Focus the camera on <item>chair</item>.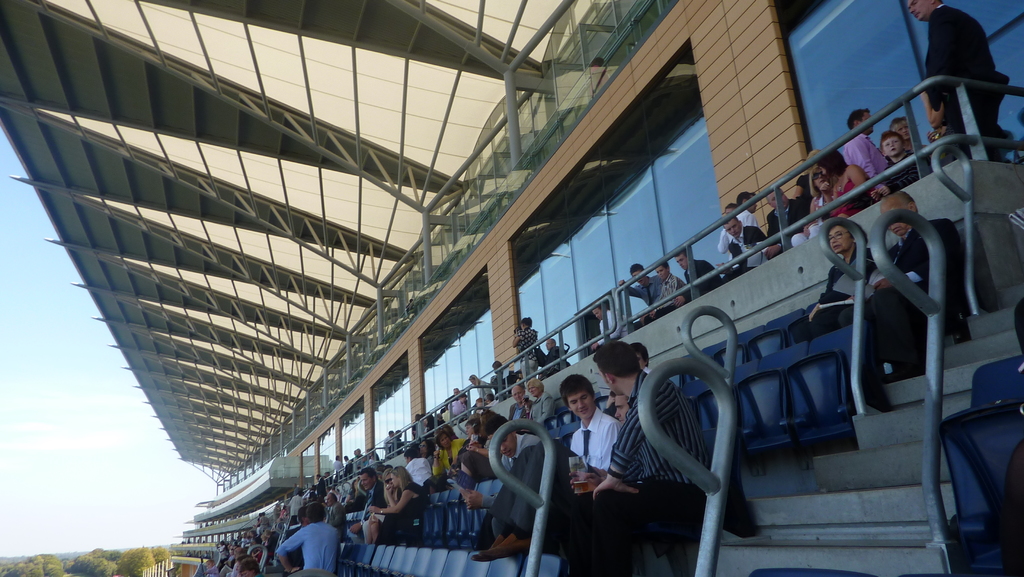
Focus region: box(682, 339, 723, 400).
